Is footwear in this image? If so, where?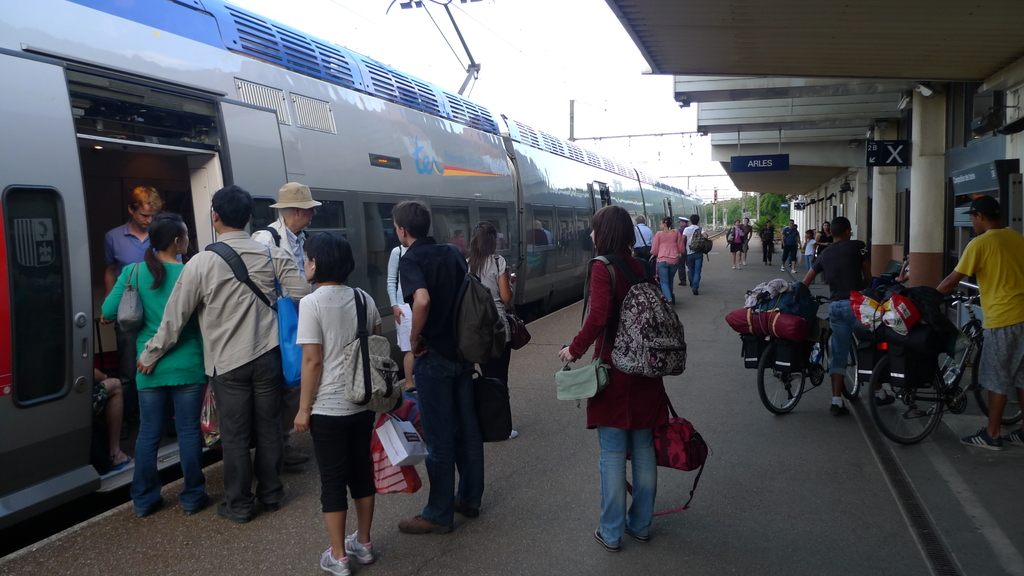
Yes, at locate(348, 534, 373, 565).
